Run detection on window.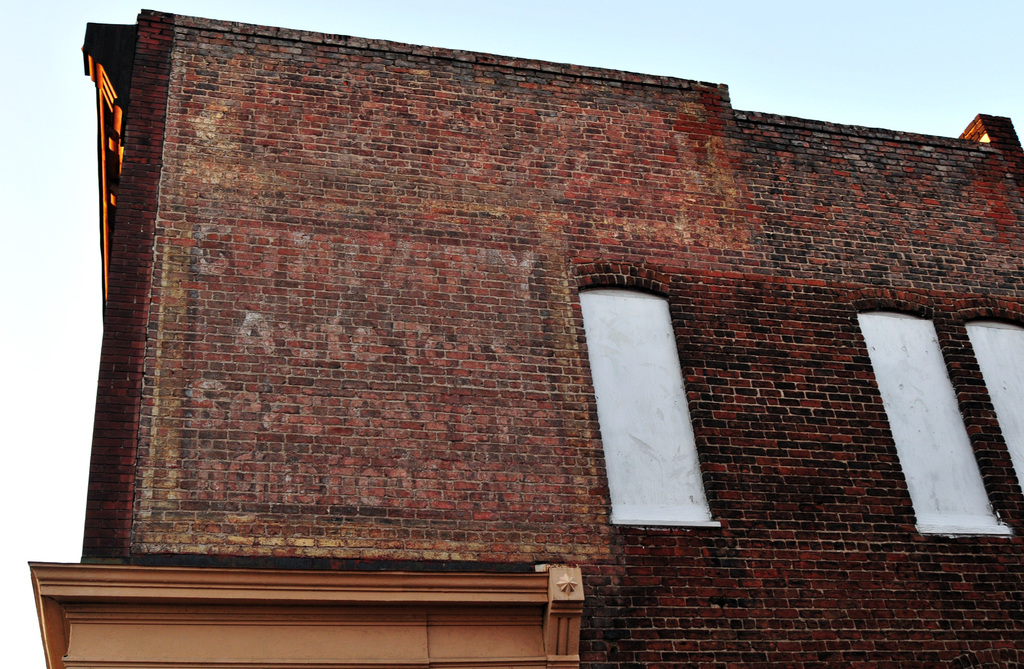
Result: 959 320 1023 499.
